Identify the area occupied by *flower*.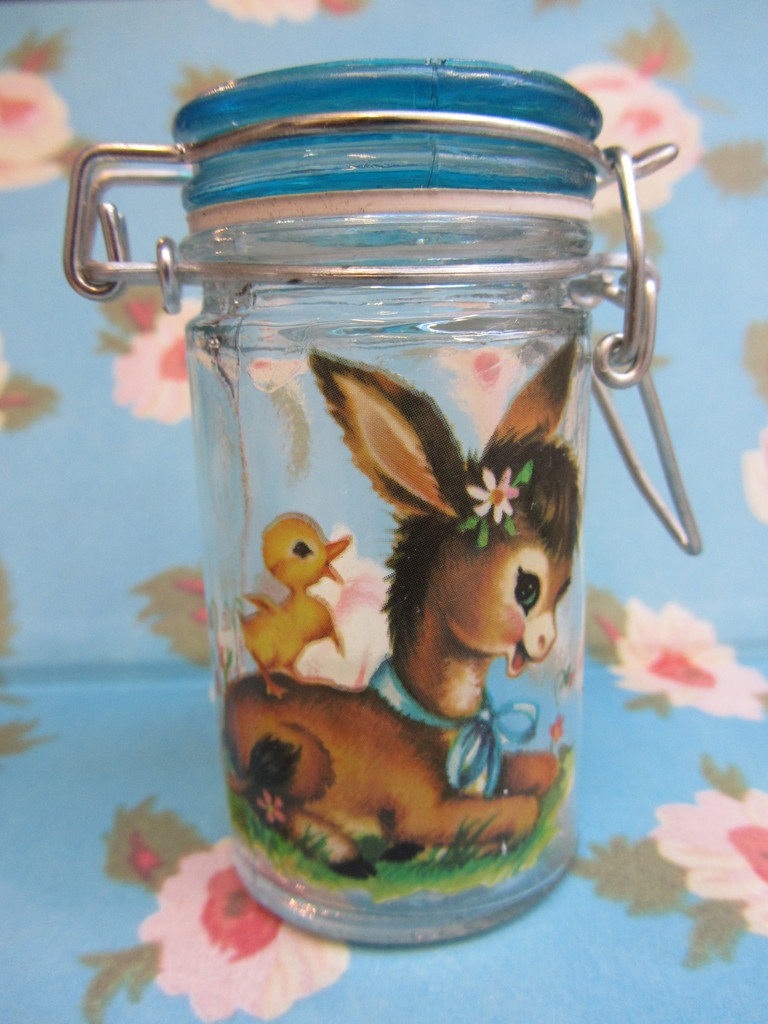
Area: <bbox>212, 0, 329, 26</bbox>.
